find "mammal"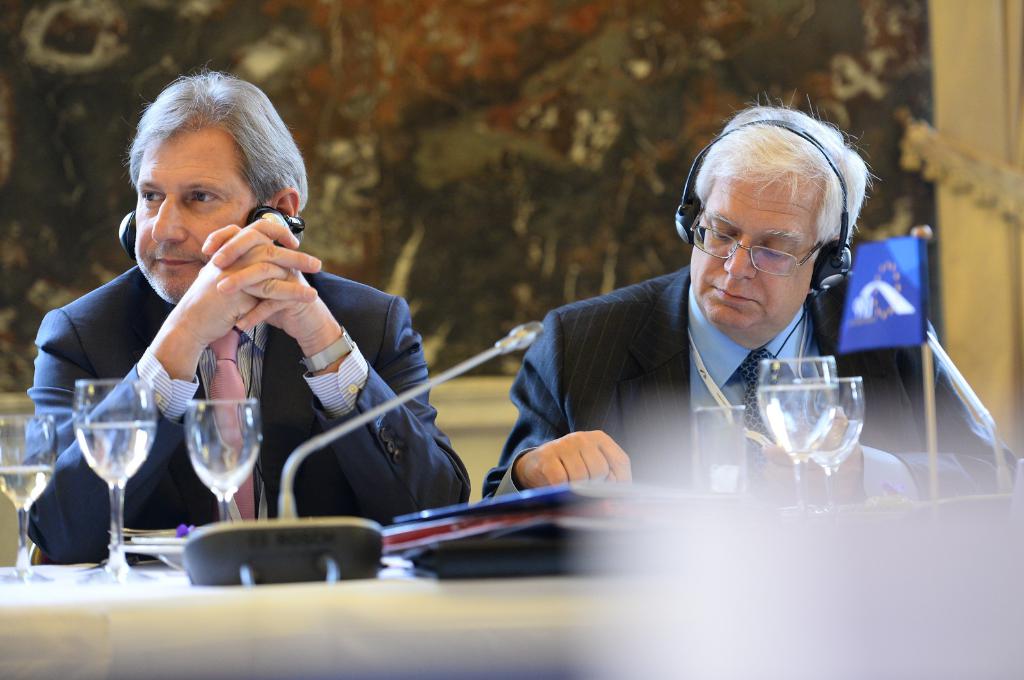
pyautogui.locateOnScreen(484, 83, 1021, 519)
